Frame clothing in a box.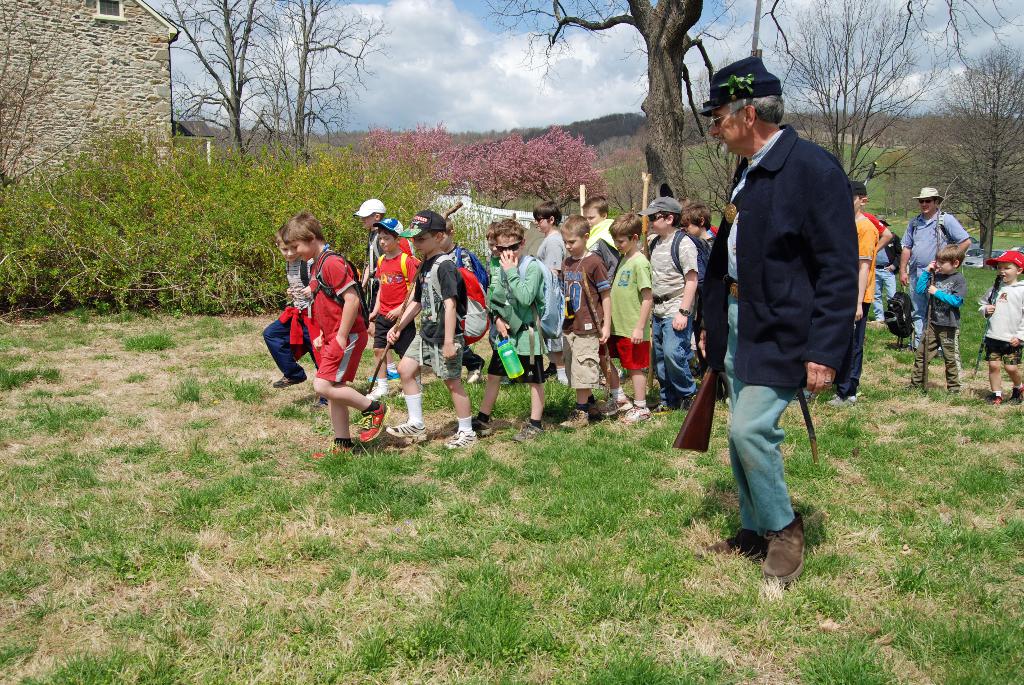
[875, 232, 900, 323].
